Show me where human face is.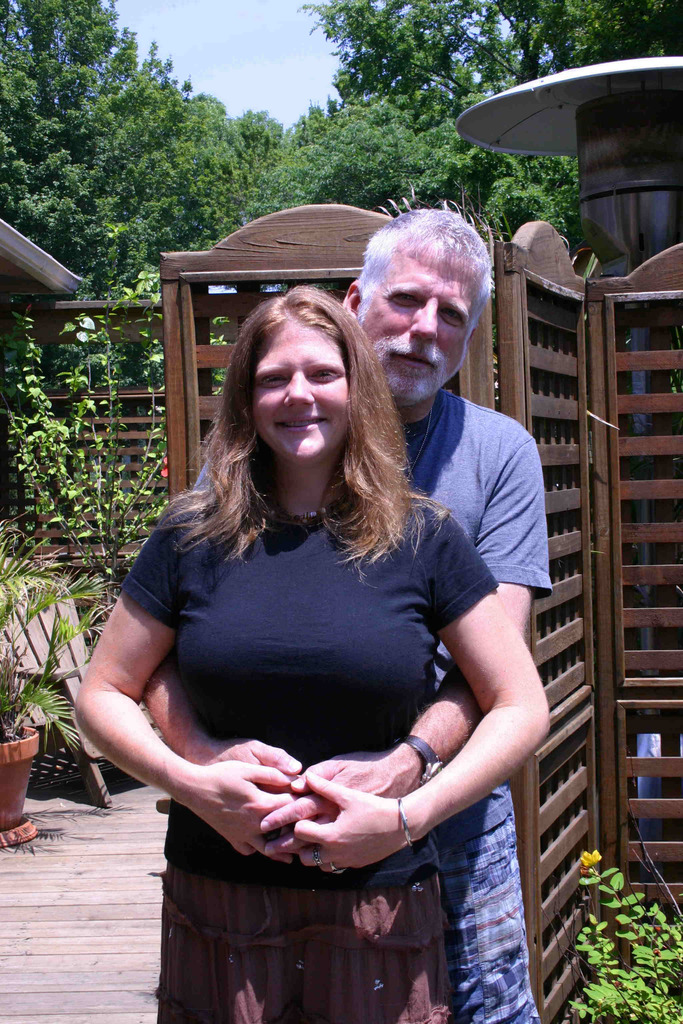
human face is at (left=356, top=236, right=492, bottom=407).
